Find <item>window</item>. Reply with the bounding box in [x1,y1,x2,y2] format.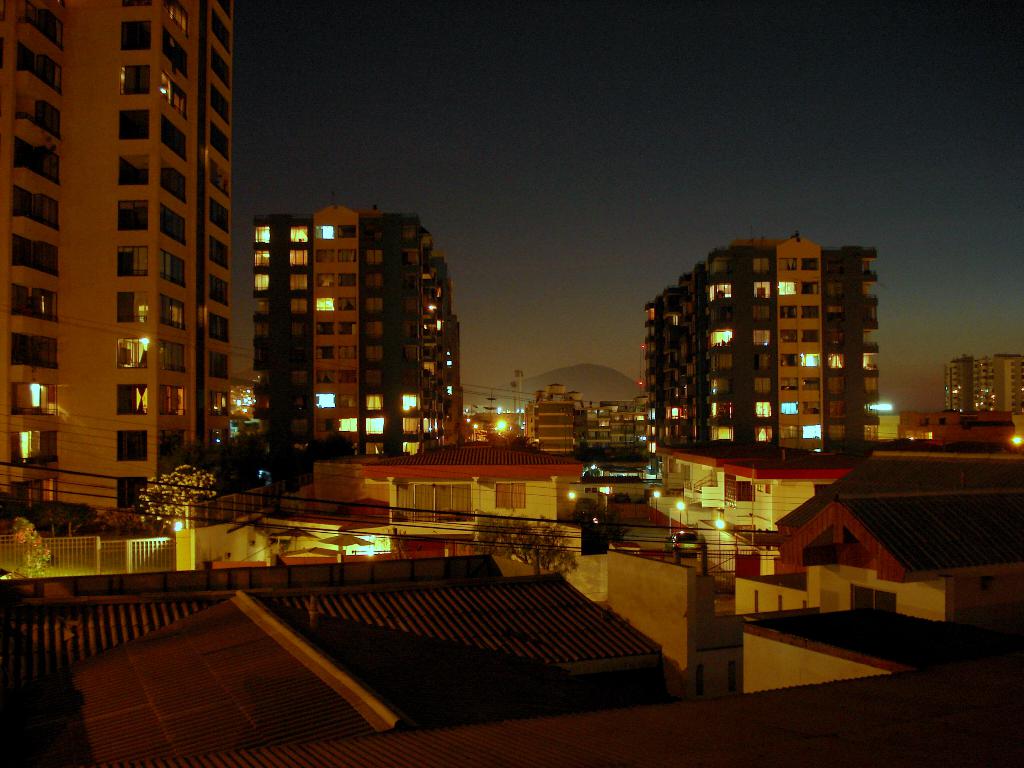
[404,442,422,456].
